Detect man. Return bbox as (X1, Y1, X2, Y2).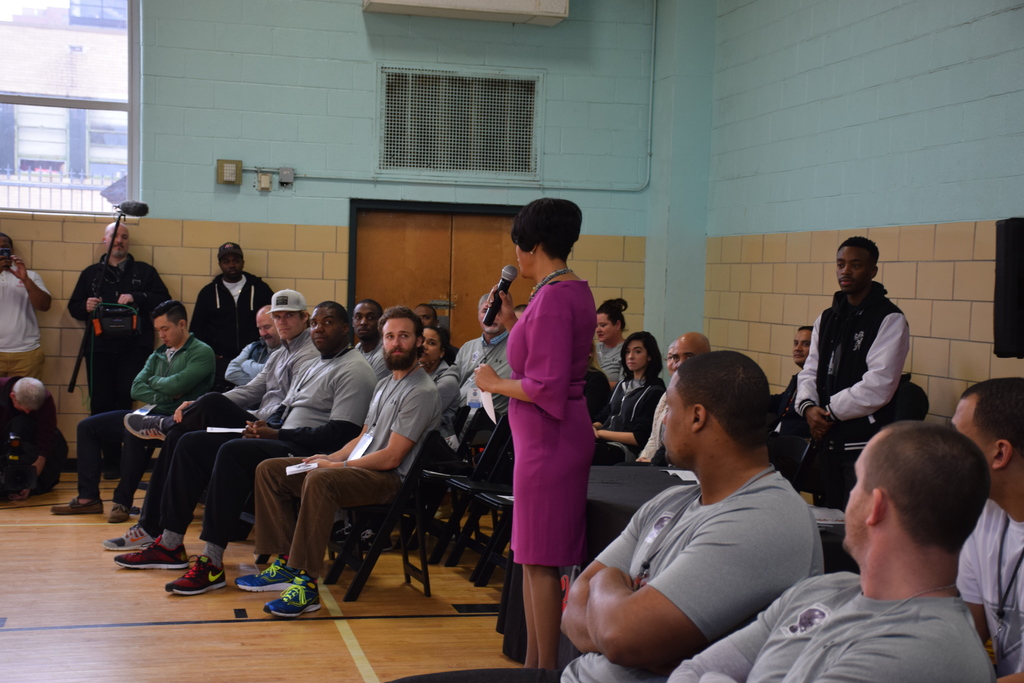
(68, 222, 175, 479).
